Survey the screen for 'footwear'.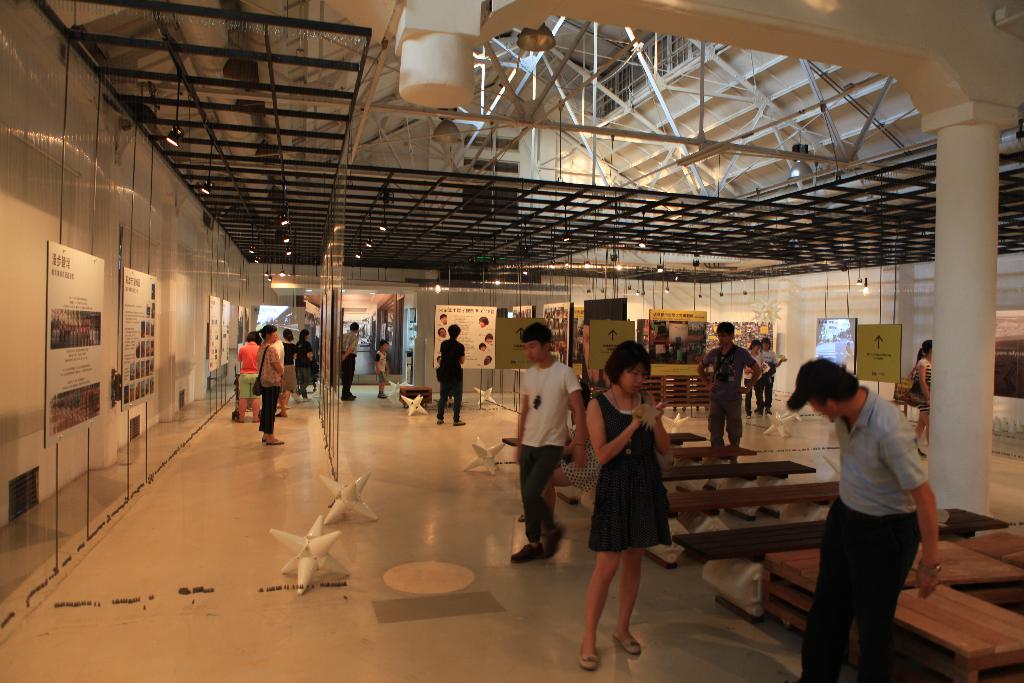
Survey found: pyautogui.locateOnScreen(435, 418, 444, 425).
